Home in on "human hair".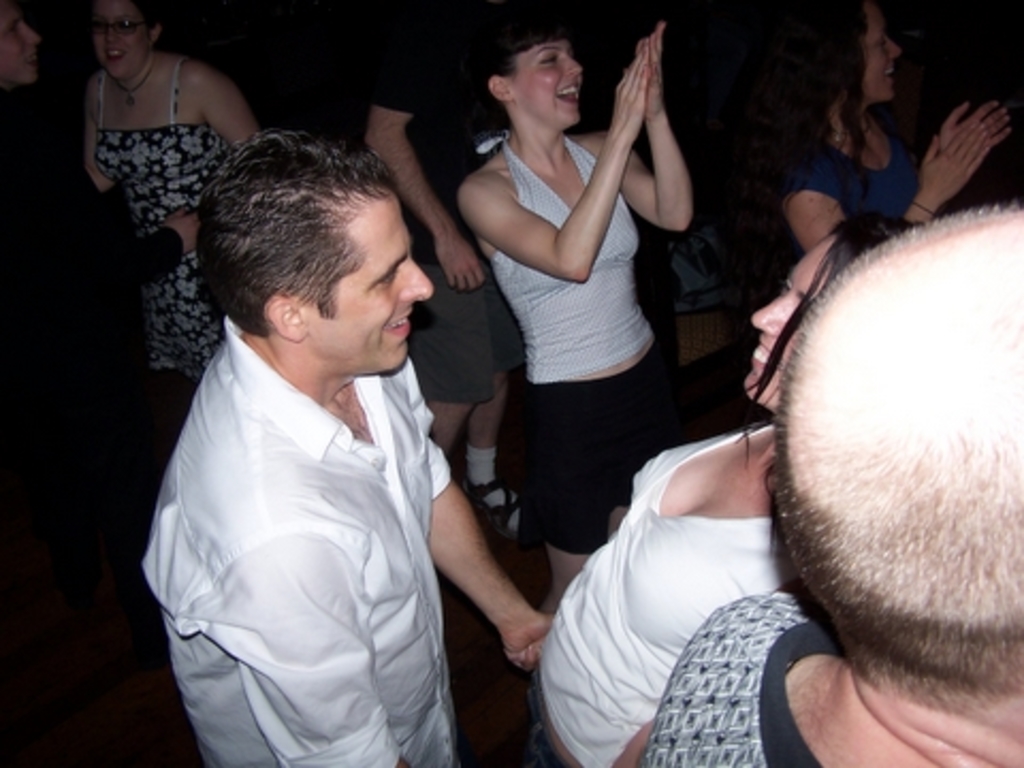
Homed in at <box>183,122,401,350</box>.
